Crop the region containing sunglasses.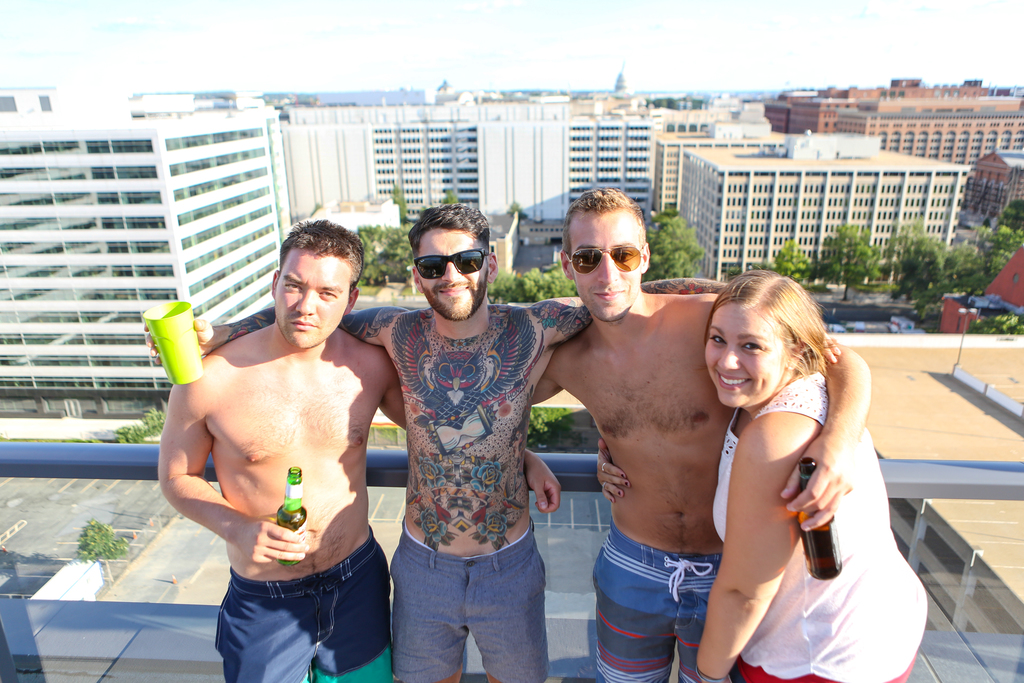
Crop region: rect(568, 247, 639, 274).
